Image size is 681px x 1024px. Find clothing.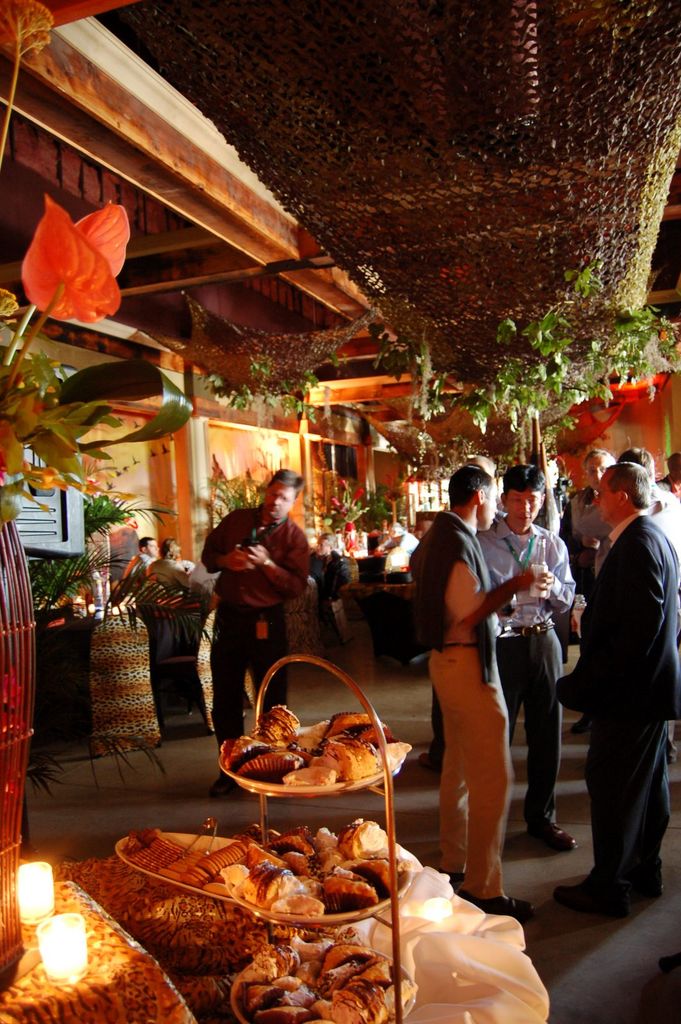
x1=200 y1=501 x2=308 y2=776.
